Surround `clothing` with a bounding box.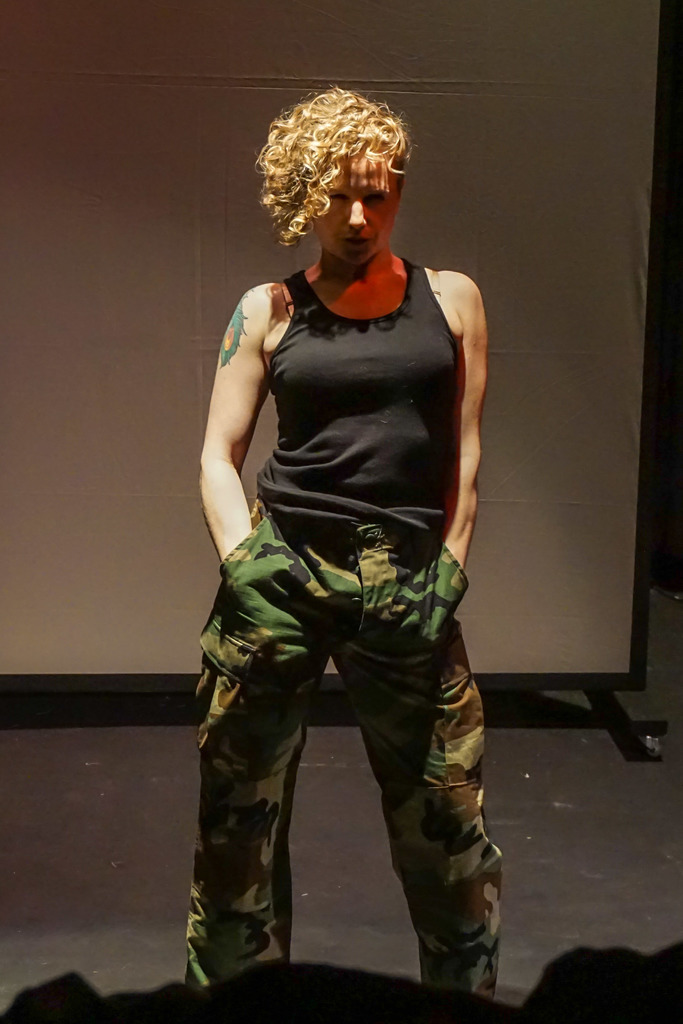
[x1=204, y1=202, x2=487, y2=849].
